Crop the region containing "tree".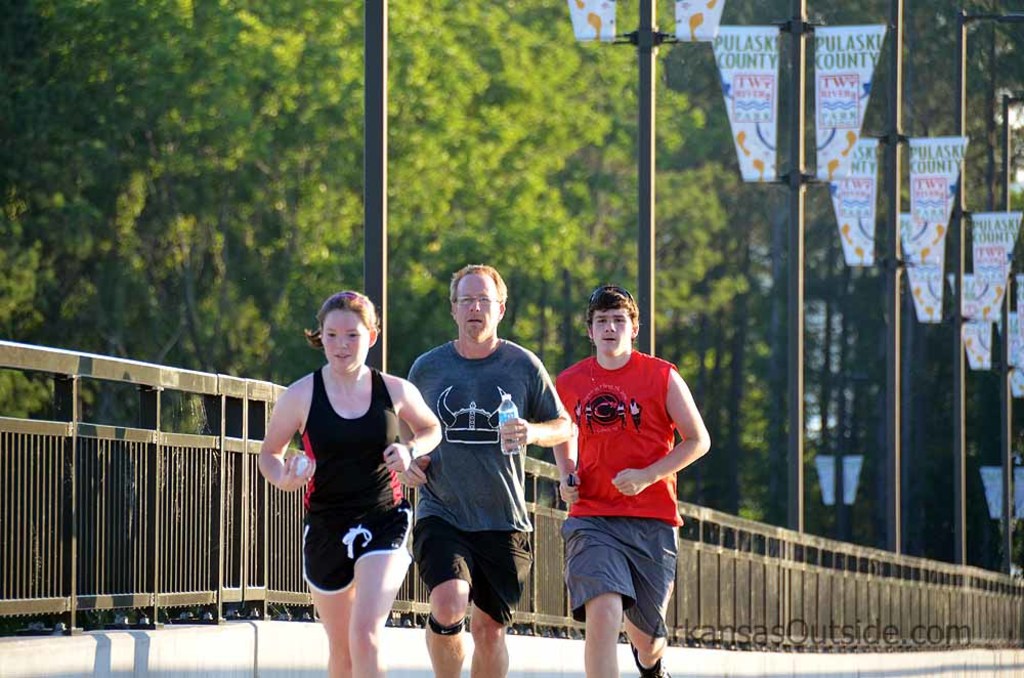
Crop region: Rect(211, 0, 379, 371).
